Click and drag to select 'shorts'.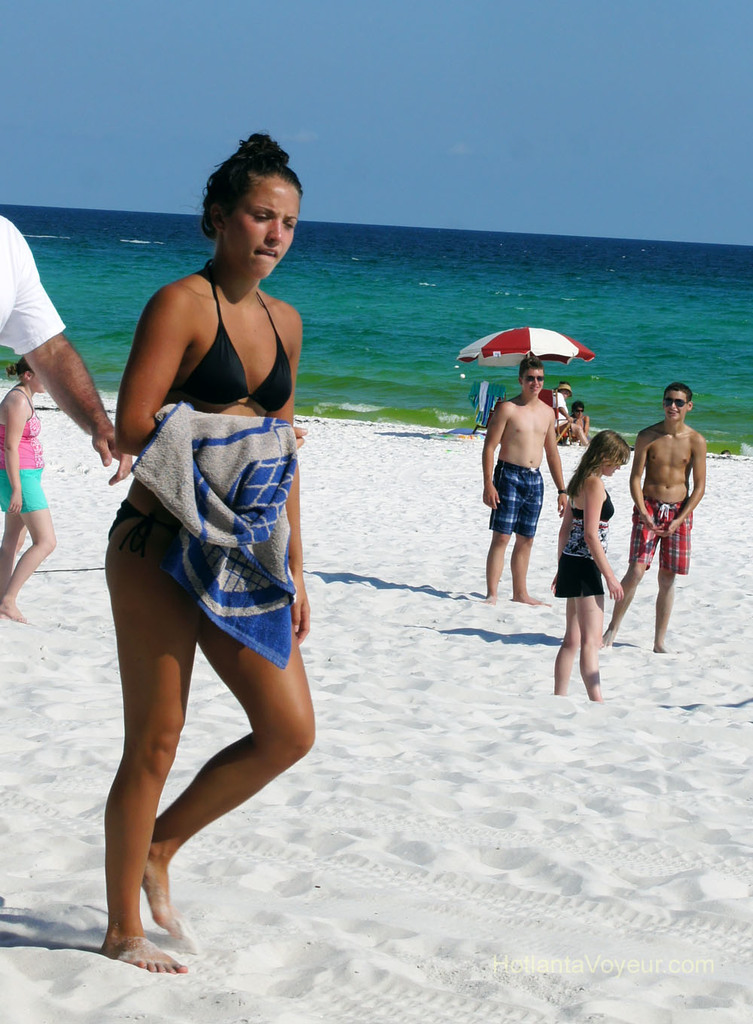
Selection: [492,462,548,540].
